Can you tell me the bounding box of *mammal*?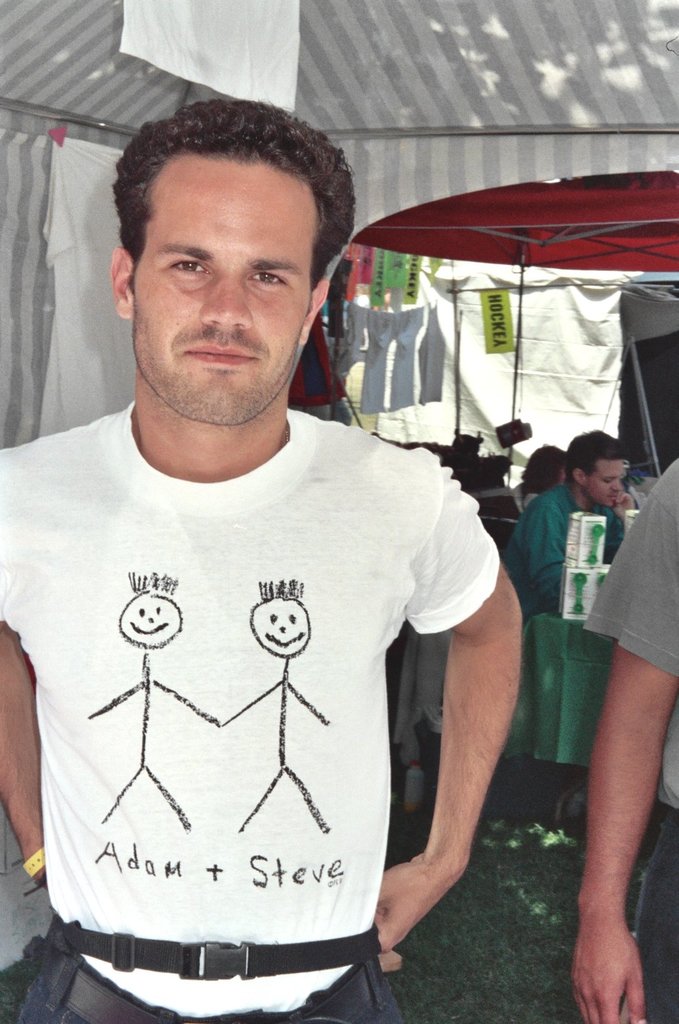
detection(9, 160, 540, 1023).
